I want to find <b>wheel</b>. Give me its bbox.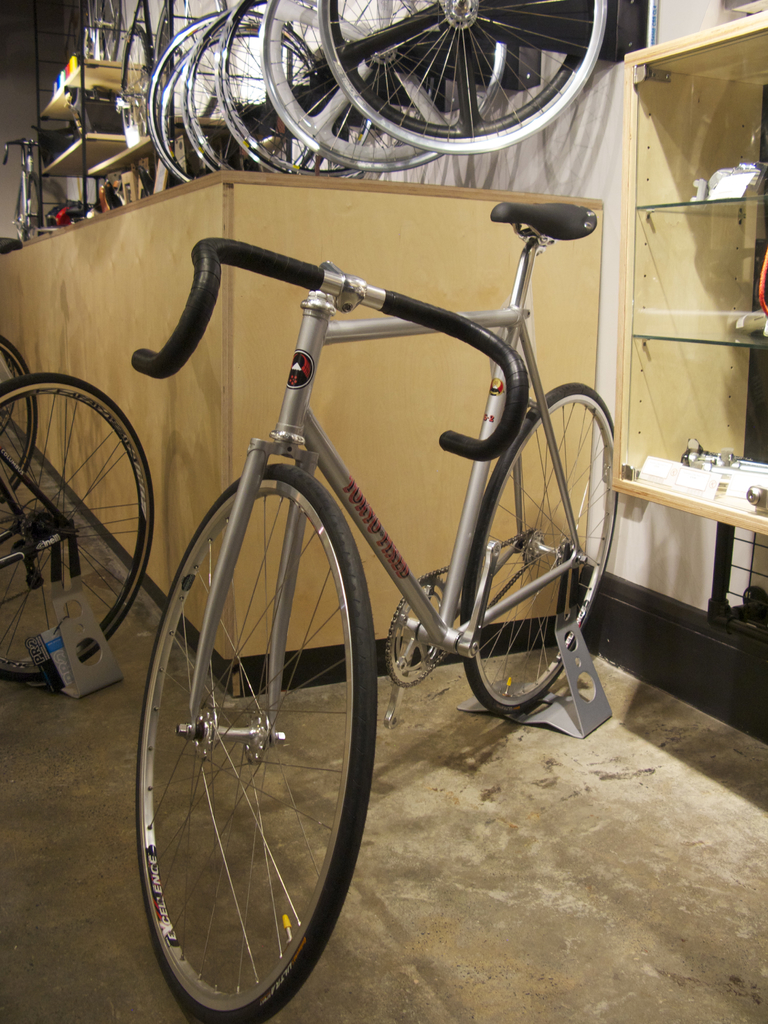
left=156, top=0, right=226, bottom=119.
